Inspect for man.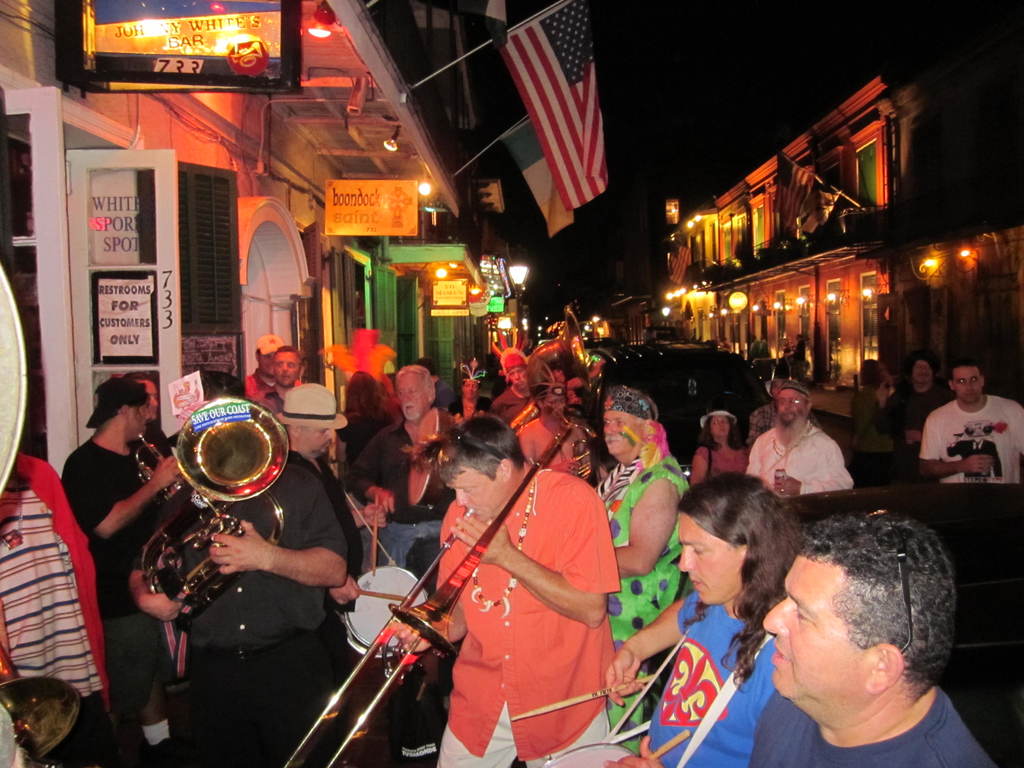
Inspection: <bbox>744, 369, 820, 441</bbox>.
